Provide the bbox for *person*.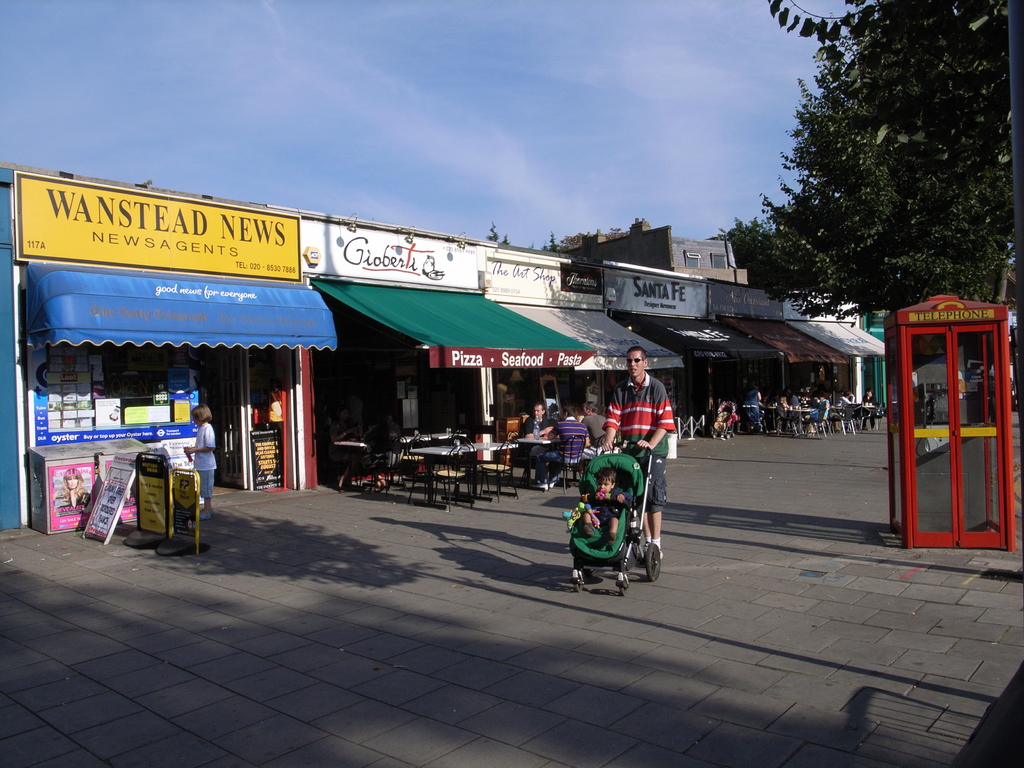
<region>61, 468, 90, 507</region>.
